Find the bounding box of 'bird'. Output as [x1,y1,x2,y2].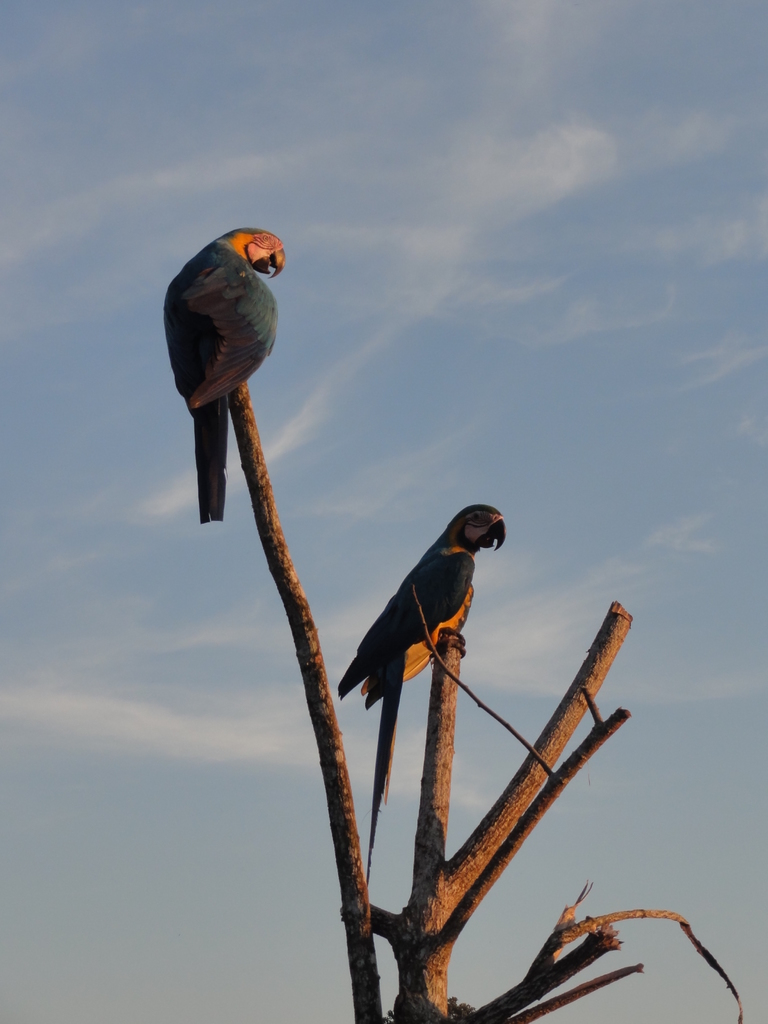
[348,495,507,702].
